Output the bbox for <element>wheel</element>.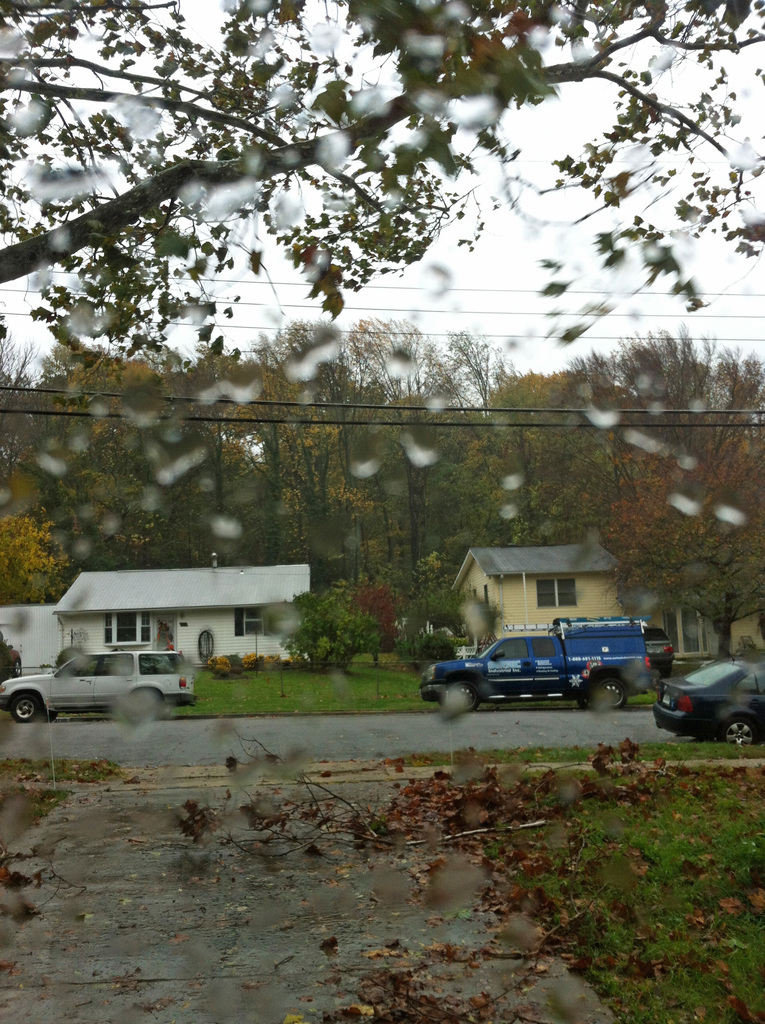
[left=599, top=680, right=625, bottom=710].
